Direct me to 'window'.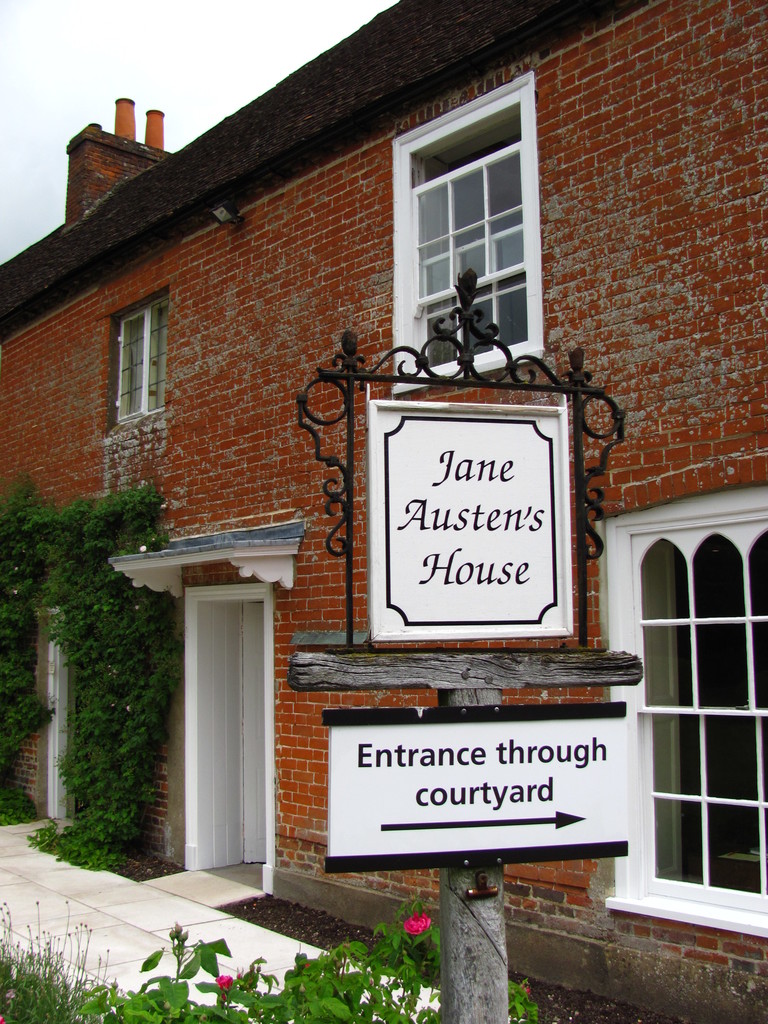
Direction: [586,460,767,932].
